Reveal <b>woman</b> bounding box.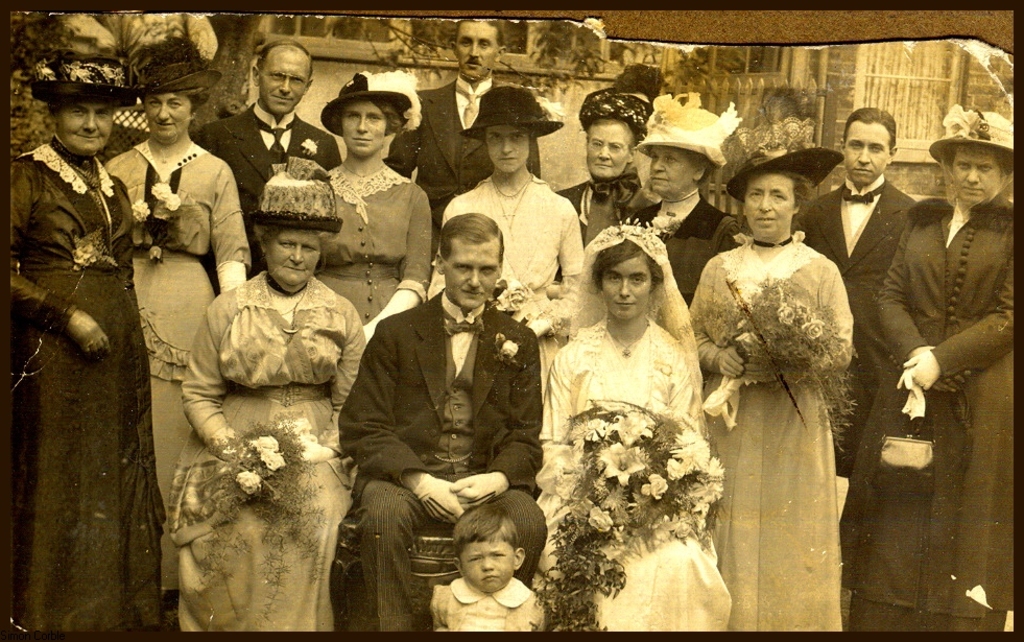
Revealed: box=[169, 173, 354, 629].
